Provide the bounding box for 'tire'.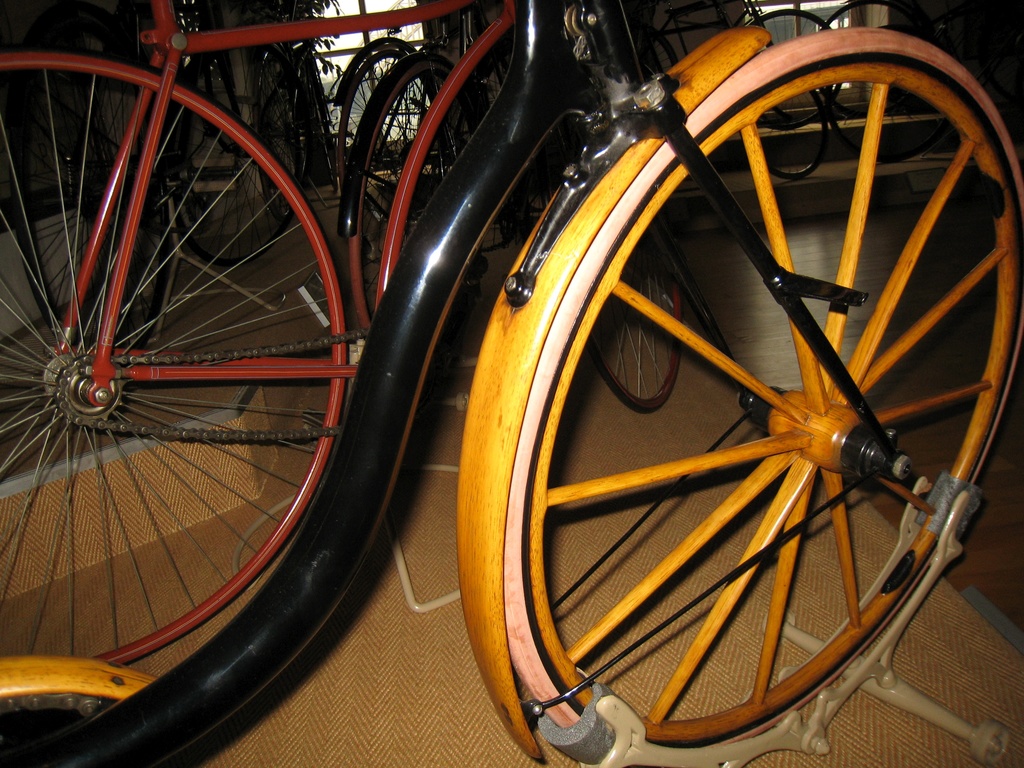
581, 233, 686, 413.
